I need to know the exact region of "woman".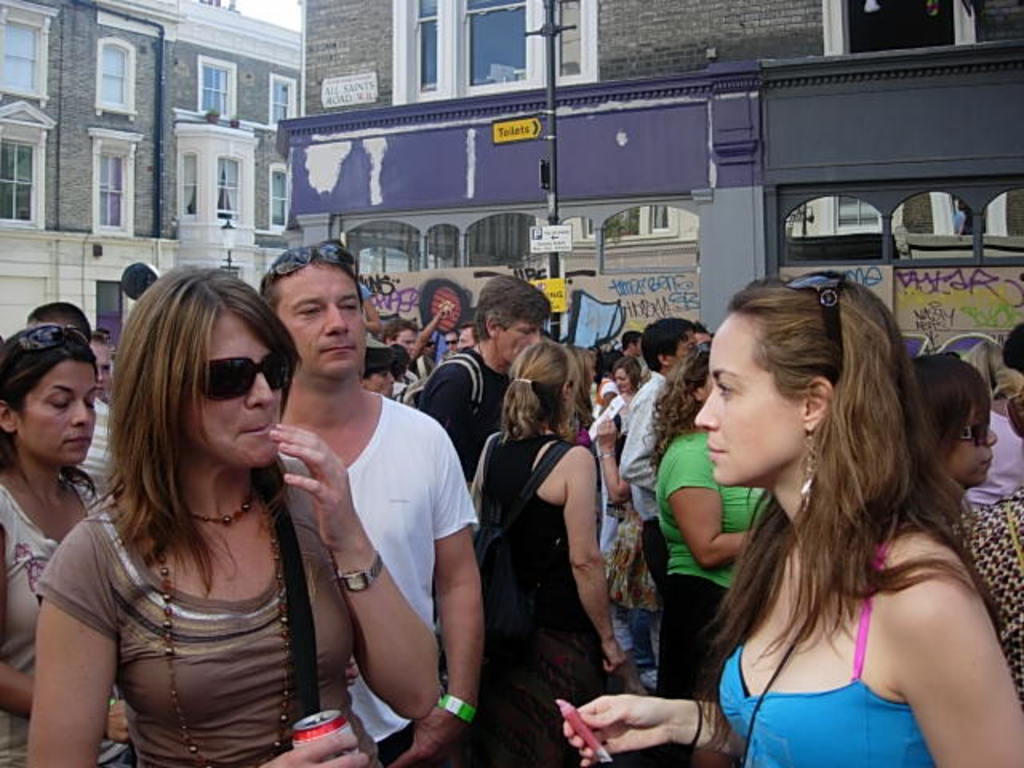
Region: <region>24, 261, 442, 766</region>.
